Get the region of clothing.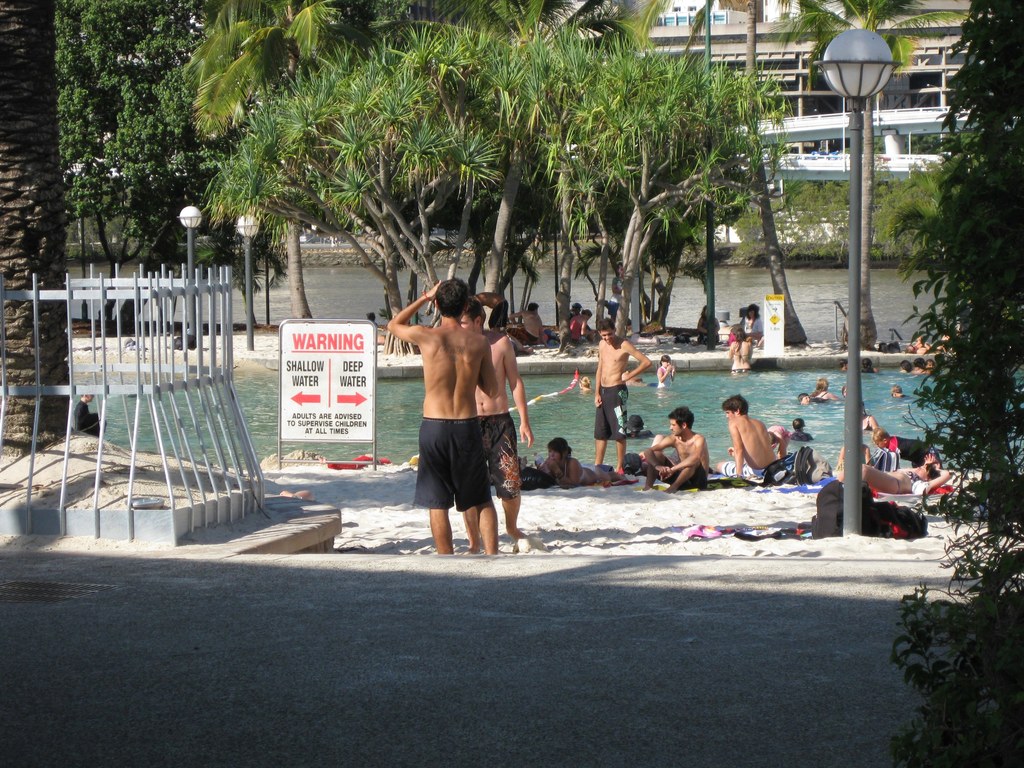
888 435 924 463.
